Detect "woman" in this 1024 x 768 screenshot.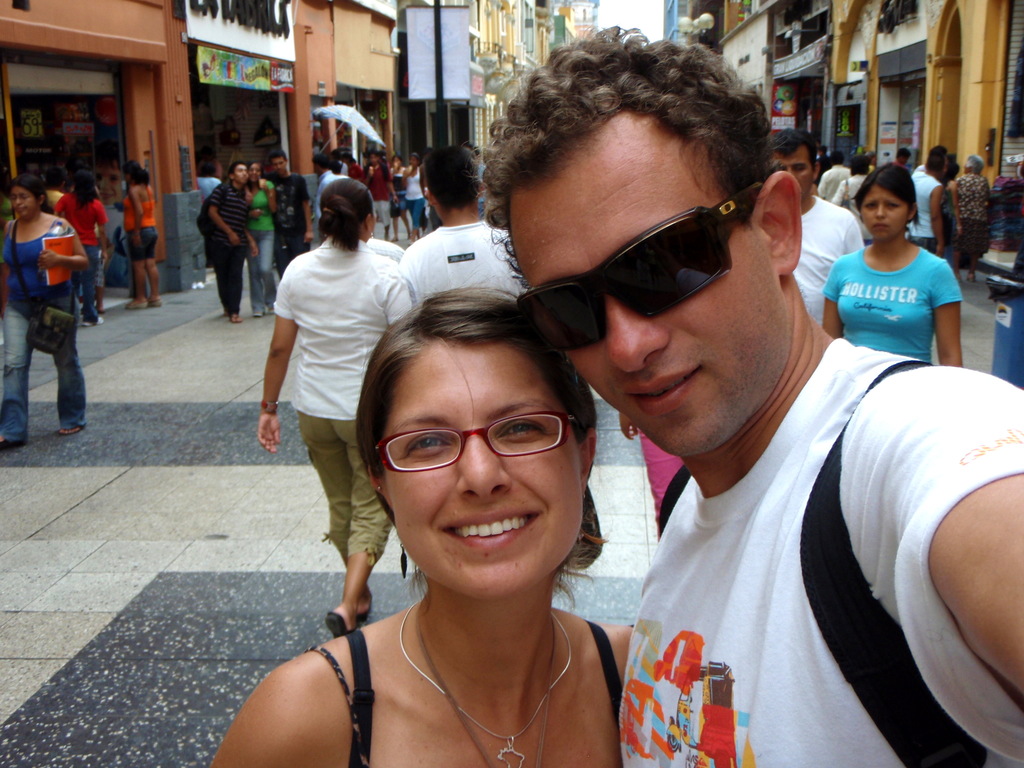
Detection: <region>240, 161, 280, 321</region>.
